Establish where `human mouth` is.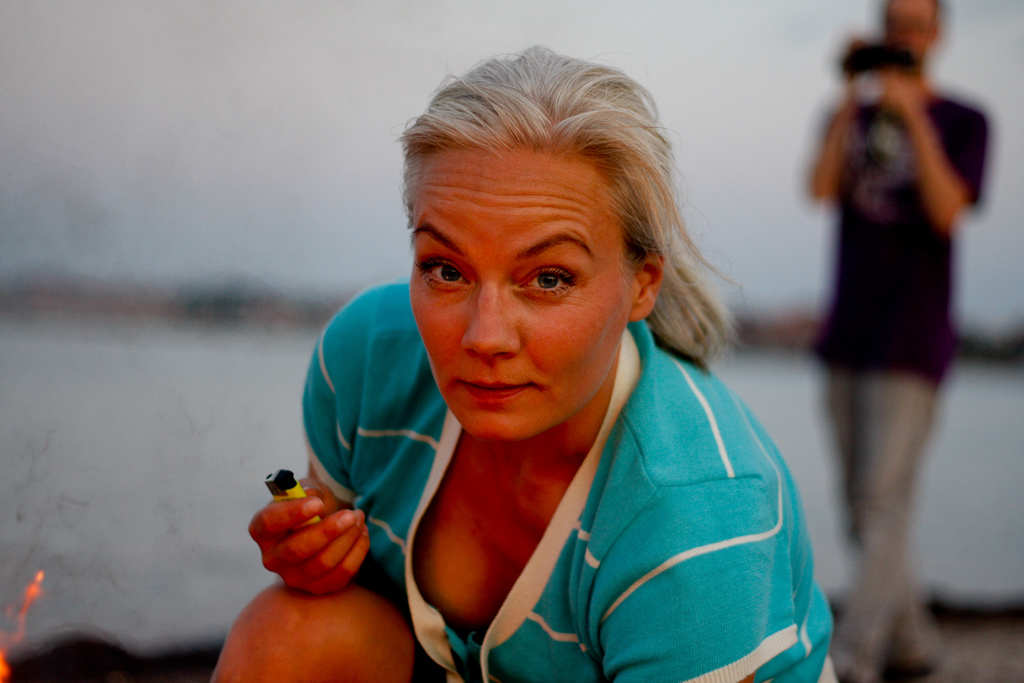
Established at 459/379/536/399.
